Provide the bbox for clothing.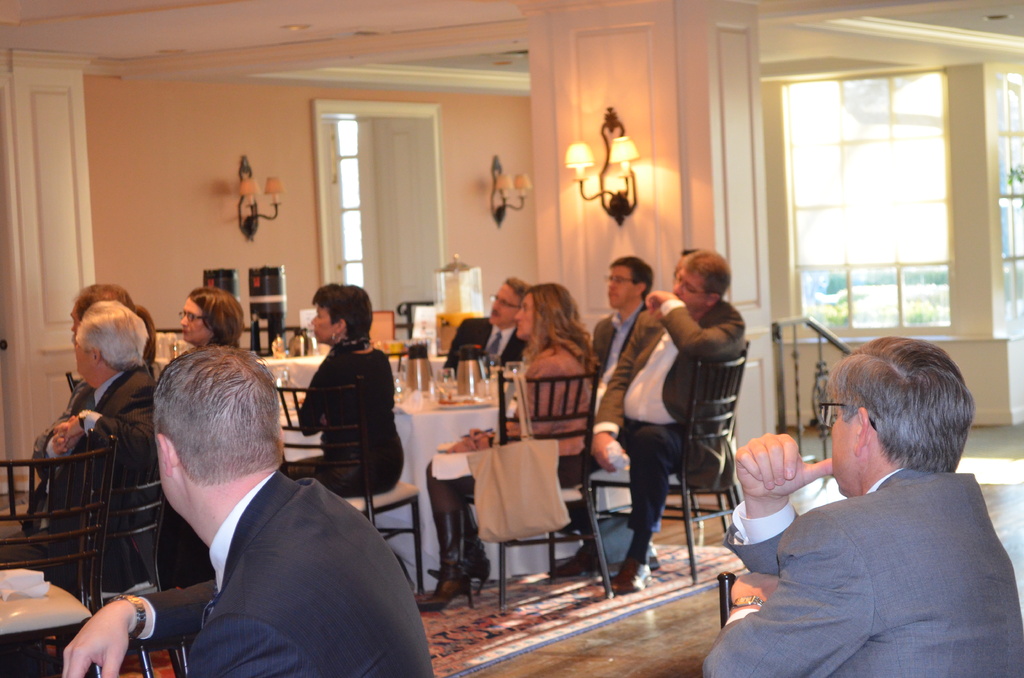
select_region(285, 334, 428, 504).
